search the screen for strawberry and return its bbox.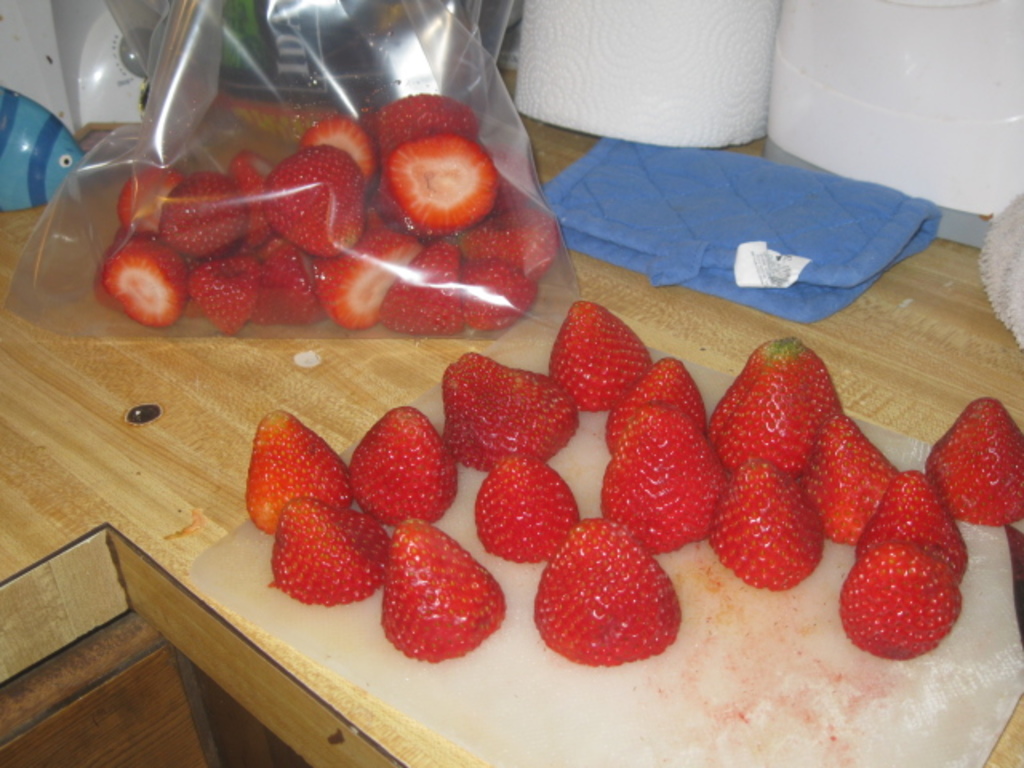
Found: select_region(709, 338, 843, 480).
